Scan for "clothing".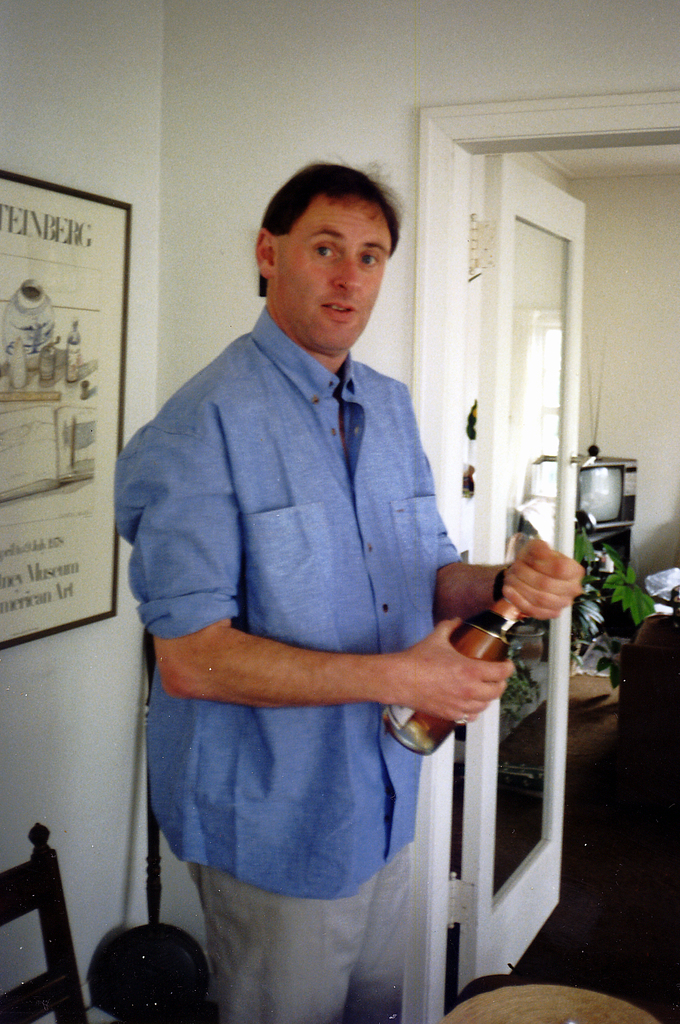
Scan result: <bbox>143, 289, 519, 920</bbox>.
